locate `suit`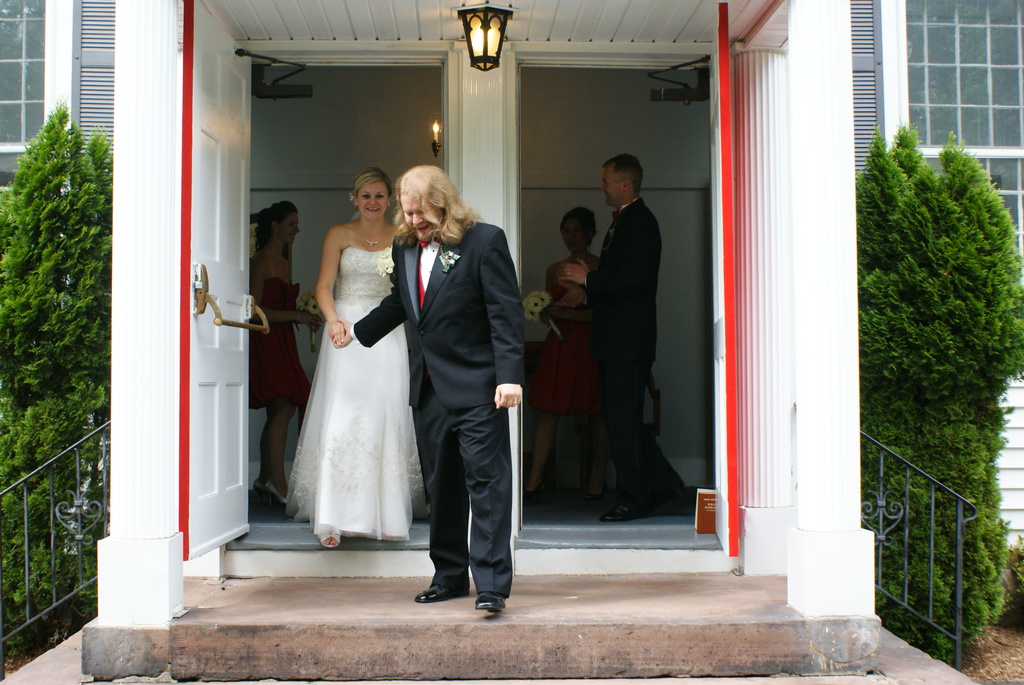
l=574, t=194, r=687, b=501
